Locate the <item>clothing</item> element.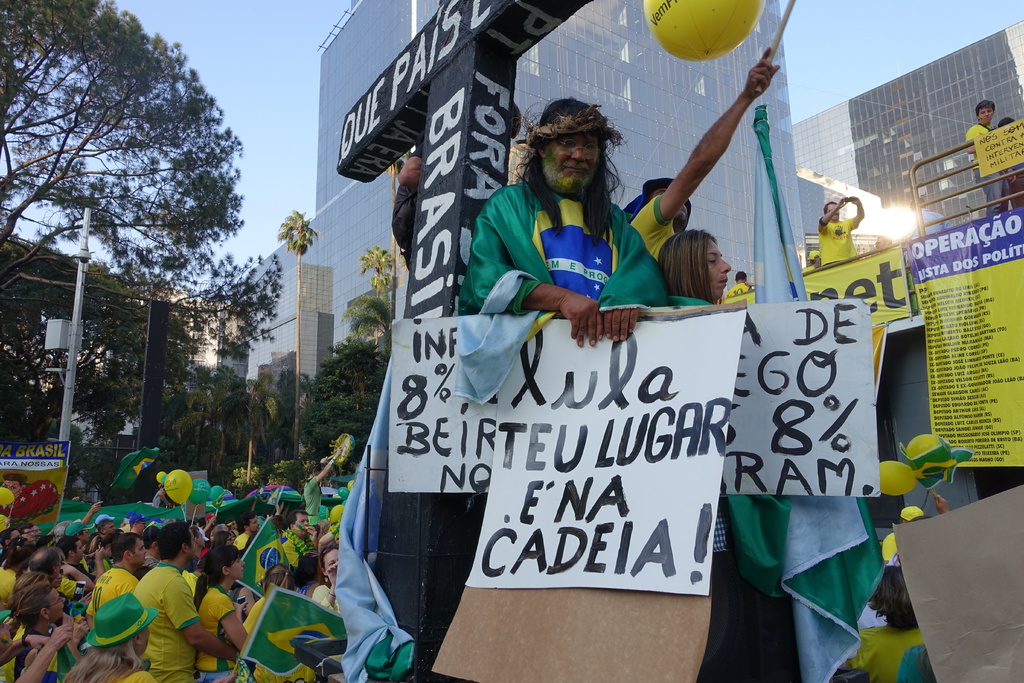
Element bbox: <box>837,617,936,682</box>.
